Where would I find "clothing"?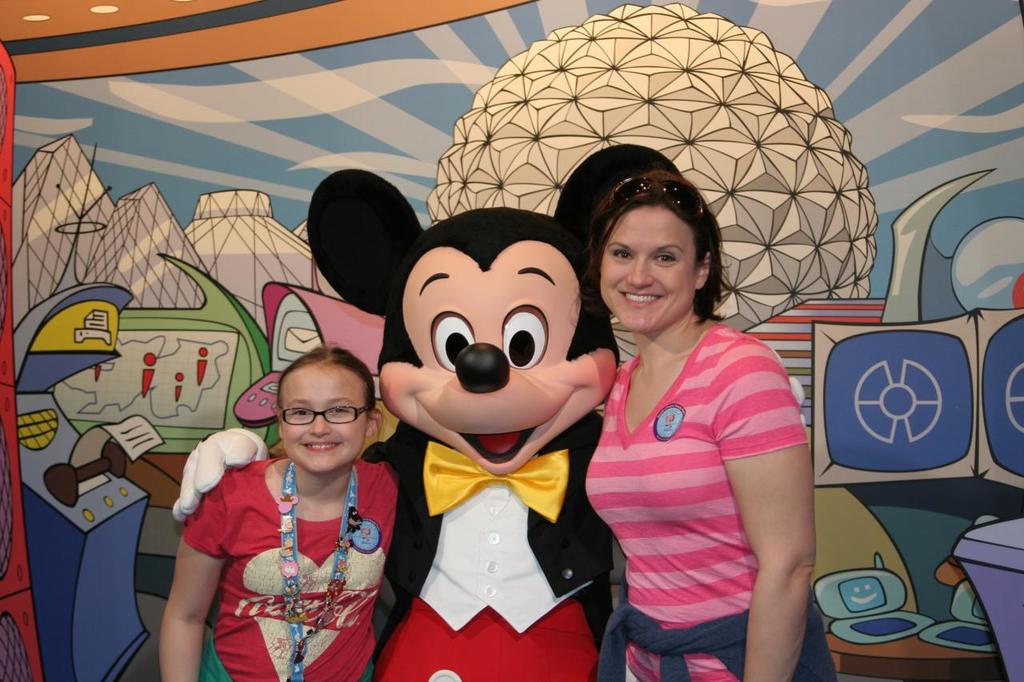
At bbox(361, 420, 614, 681).
